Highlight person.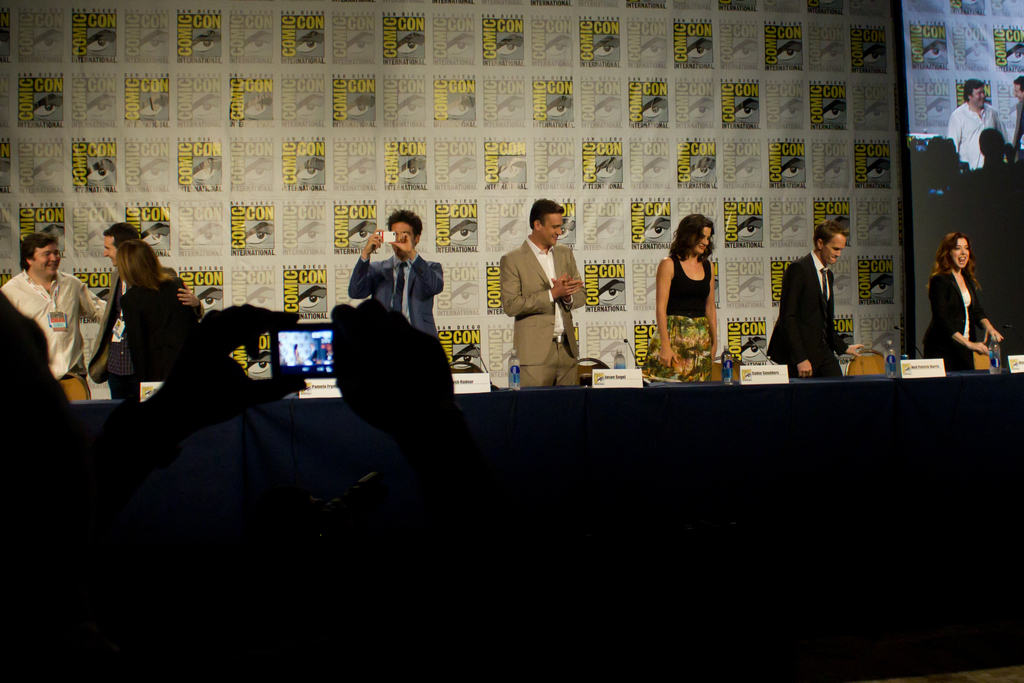
Highlighted region: [500,199,590,391].
